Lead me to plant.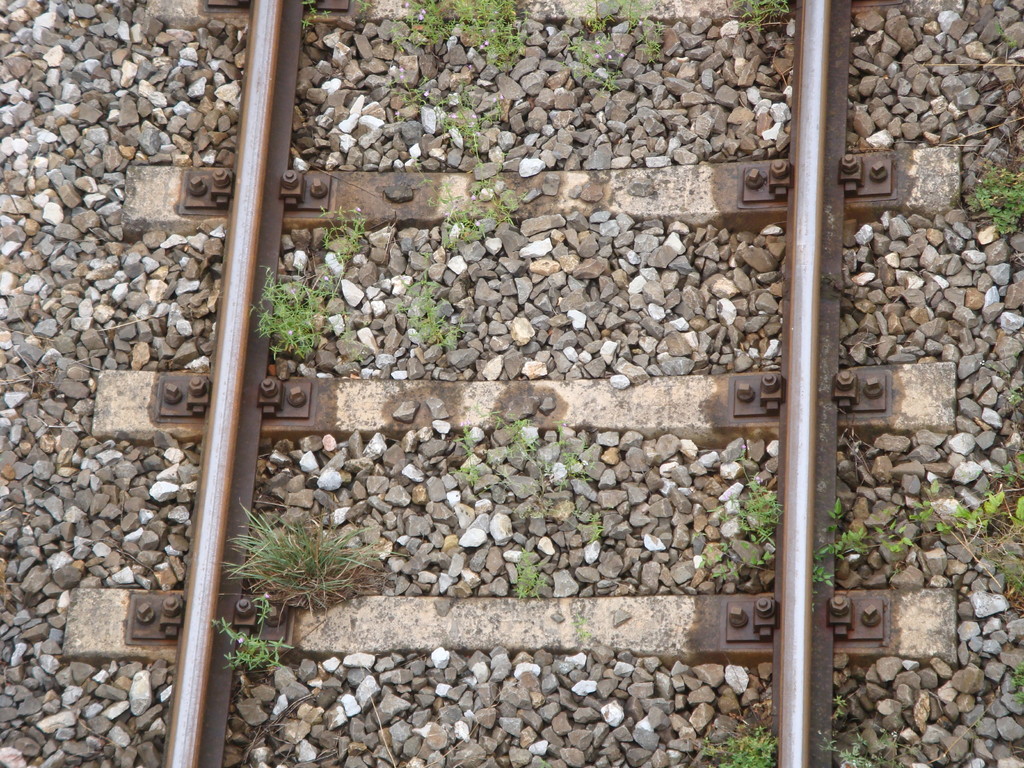
Lead to <box>694,712,781,767</box>.
